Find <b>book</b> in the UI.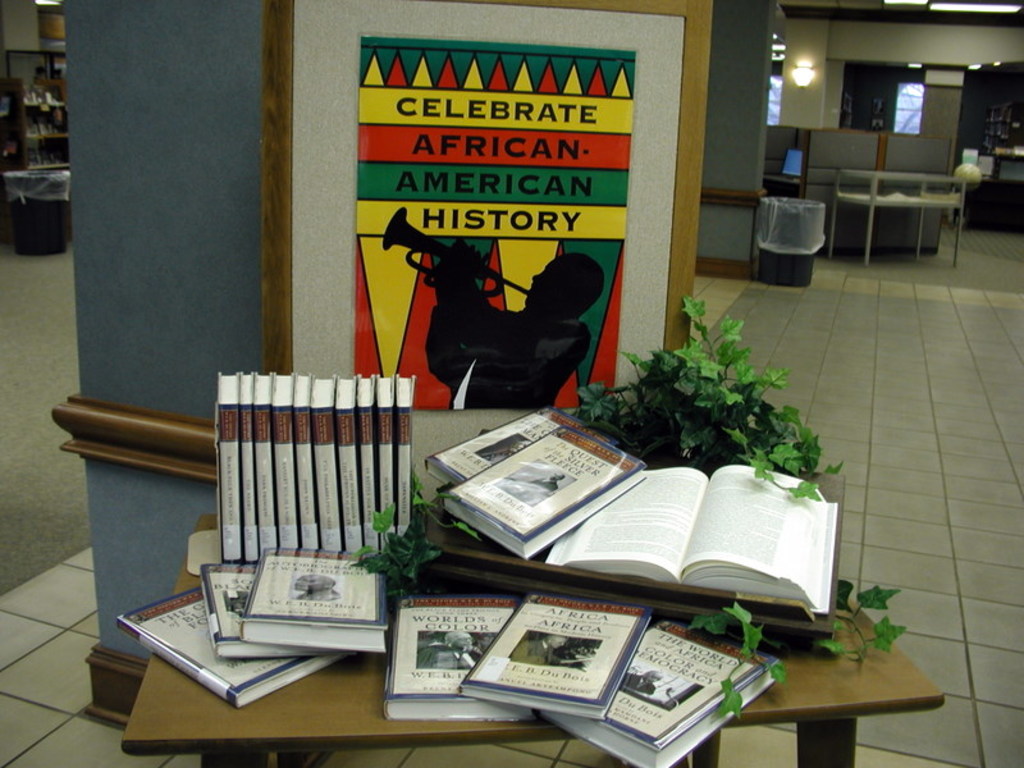
UI element at (114, 582, 356, 710).
